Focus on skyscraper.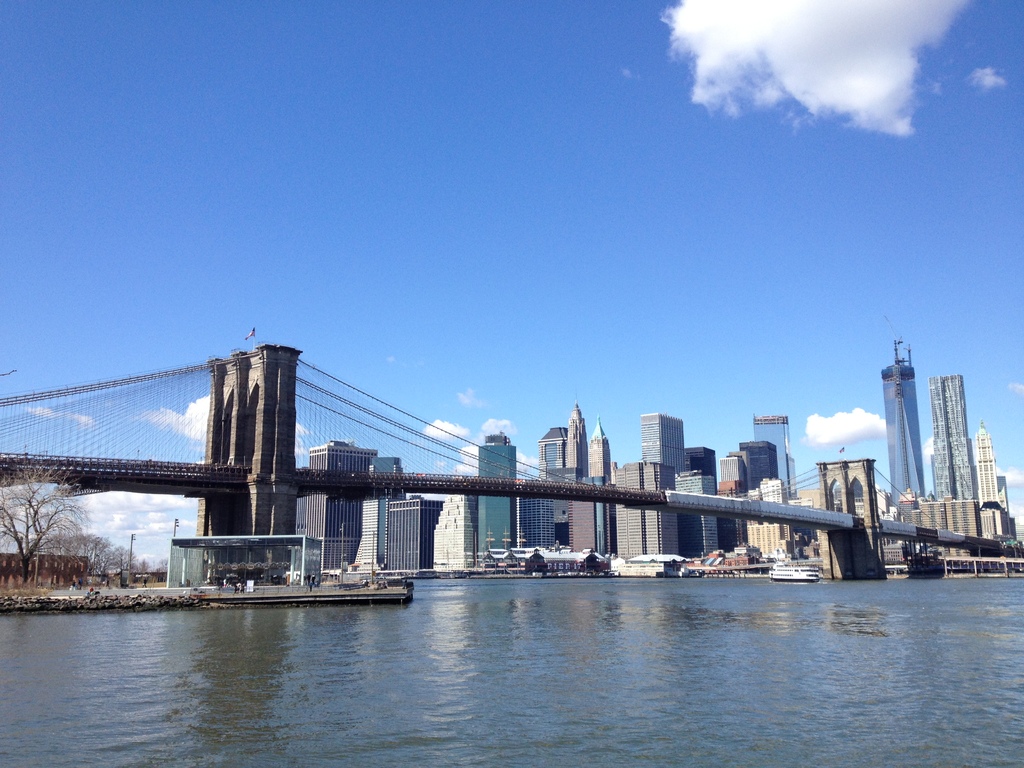
Focused at BBox(921, 372, 973, 500).
